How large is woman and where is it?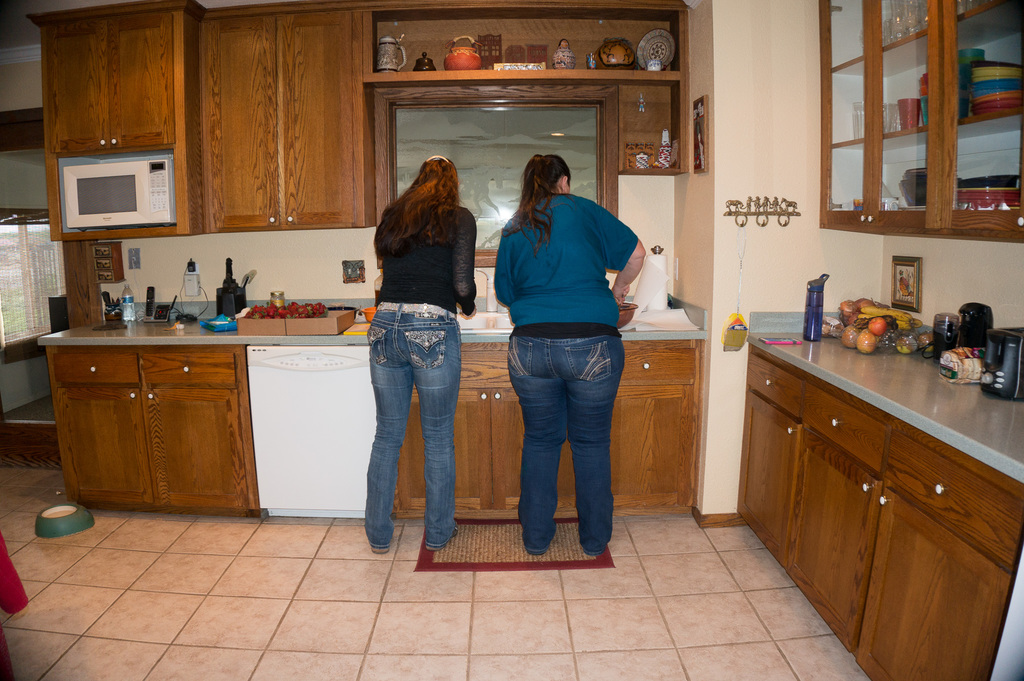
Bounding box: region(489, 151, 648, 558).
